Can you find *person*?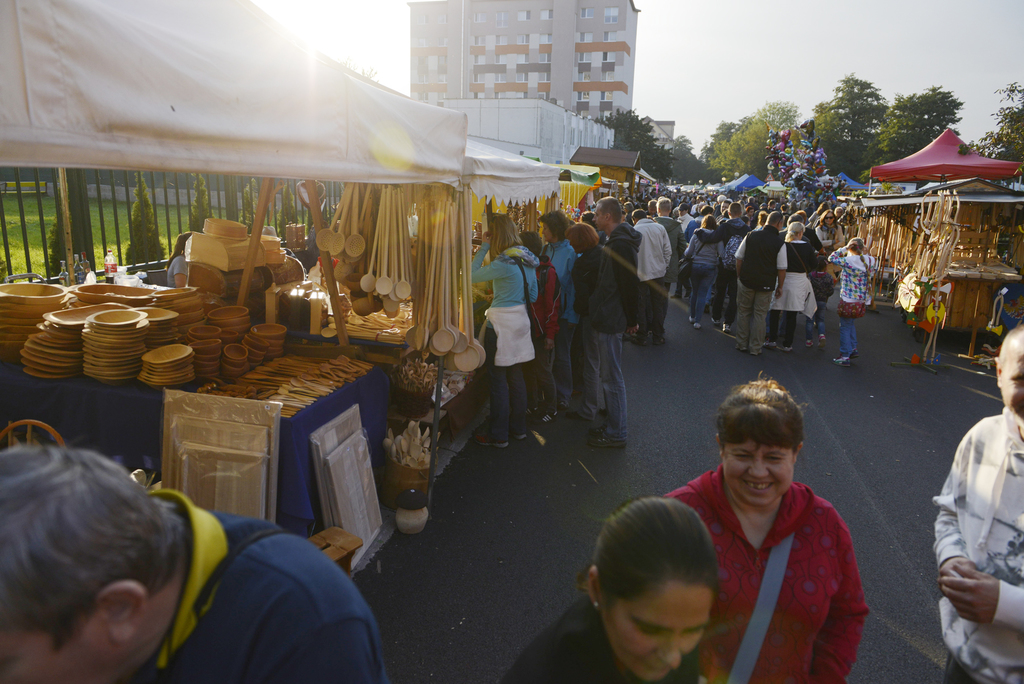
Yes, bounding box: <region>672, 373, 868, 683</region>.
